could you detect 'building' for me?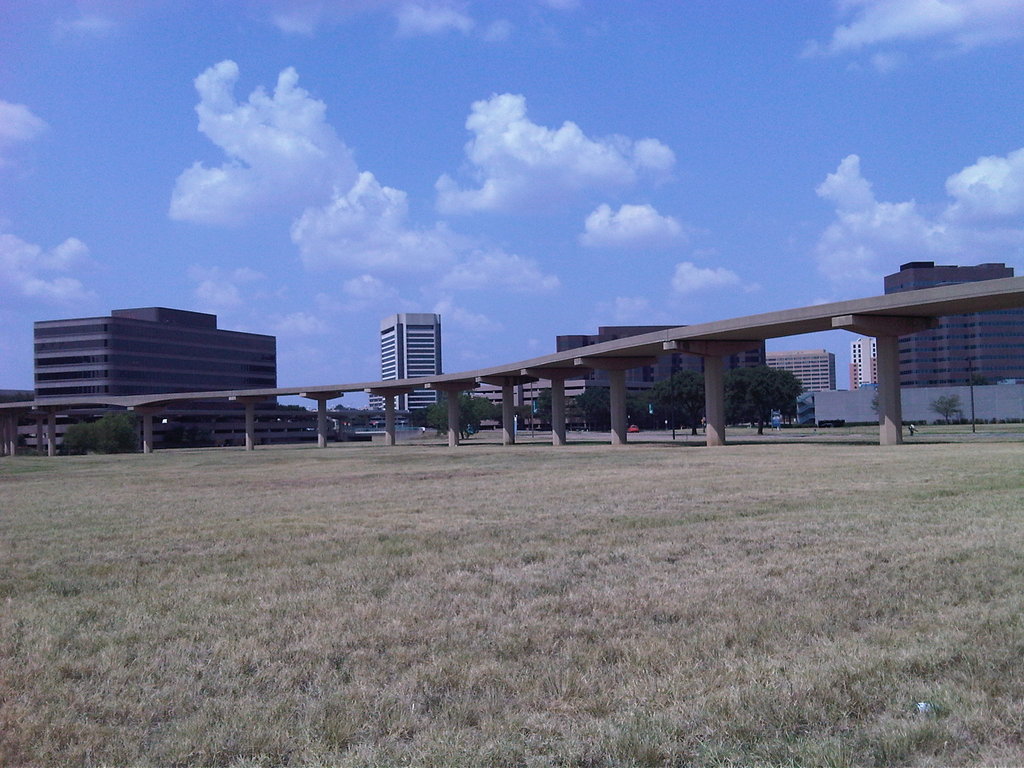
Detection result: select_region(852, 337, 877, 390).
